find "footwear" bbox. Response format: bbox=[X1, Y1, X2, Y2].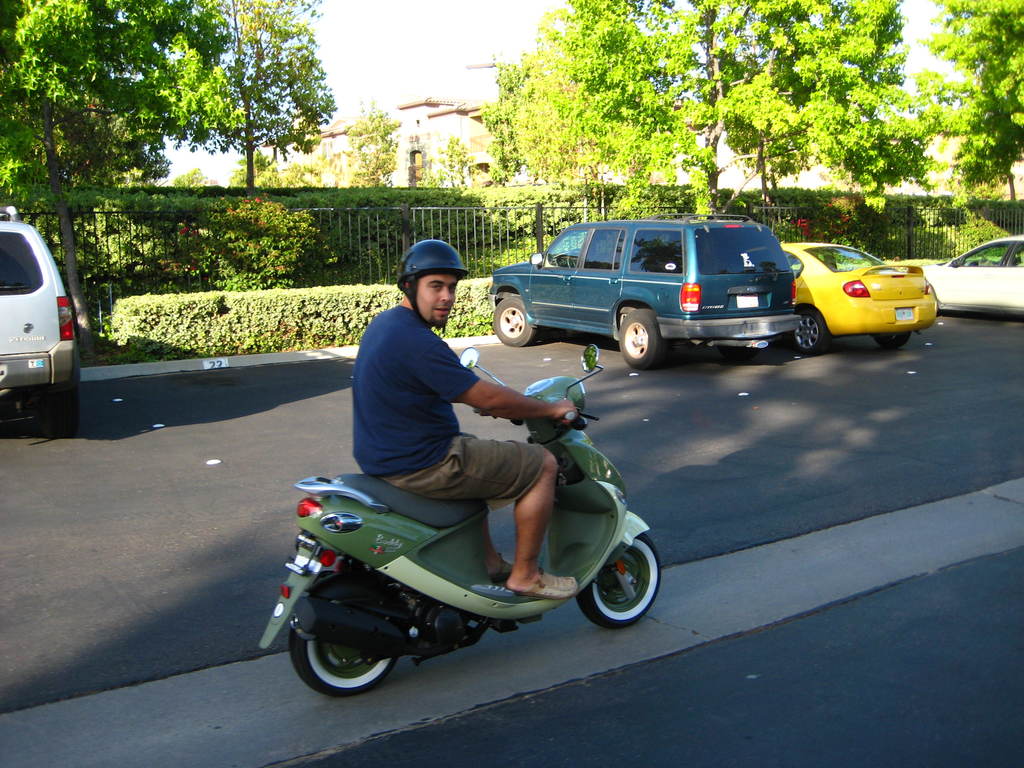
bbox=[489, 550, 546, 584].
